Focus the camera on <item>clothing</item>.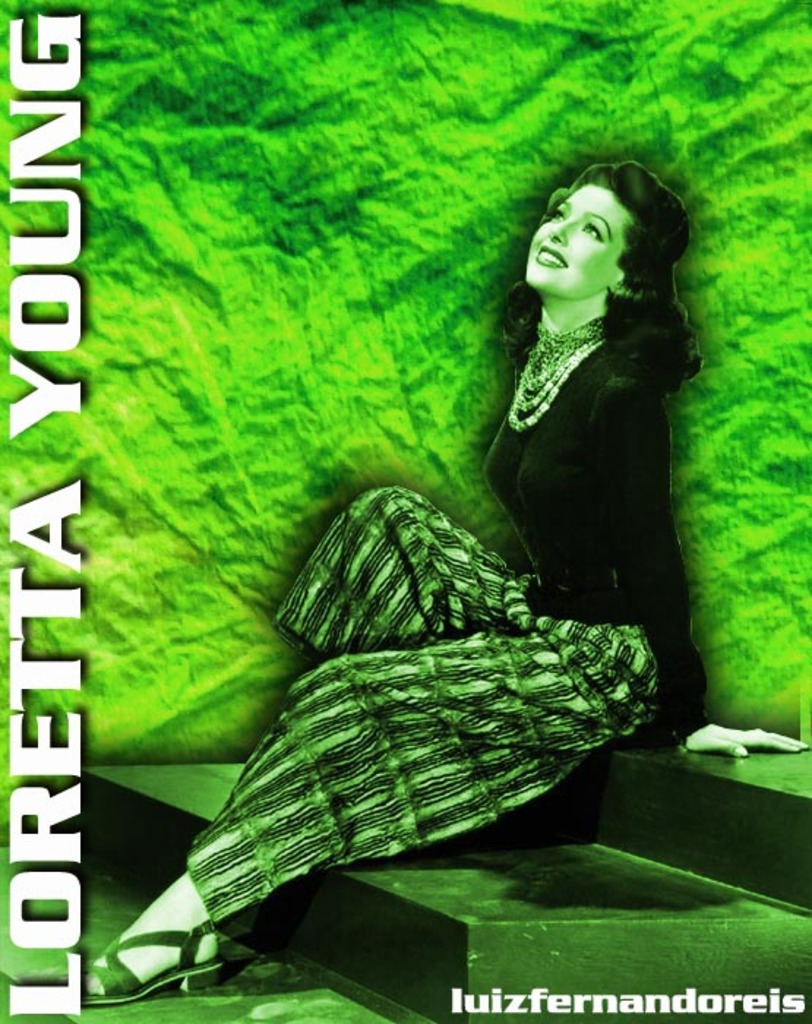
Focus region: [180,317,710,927].
